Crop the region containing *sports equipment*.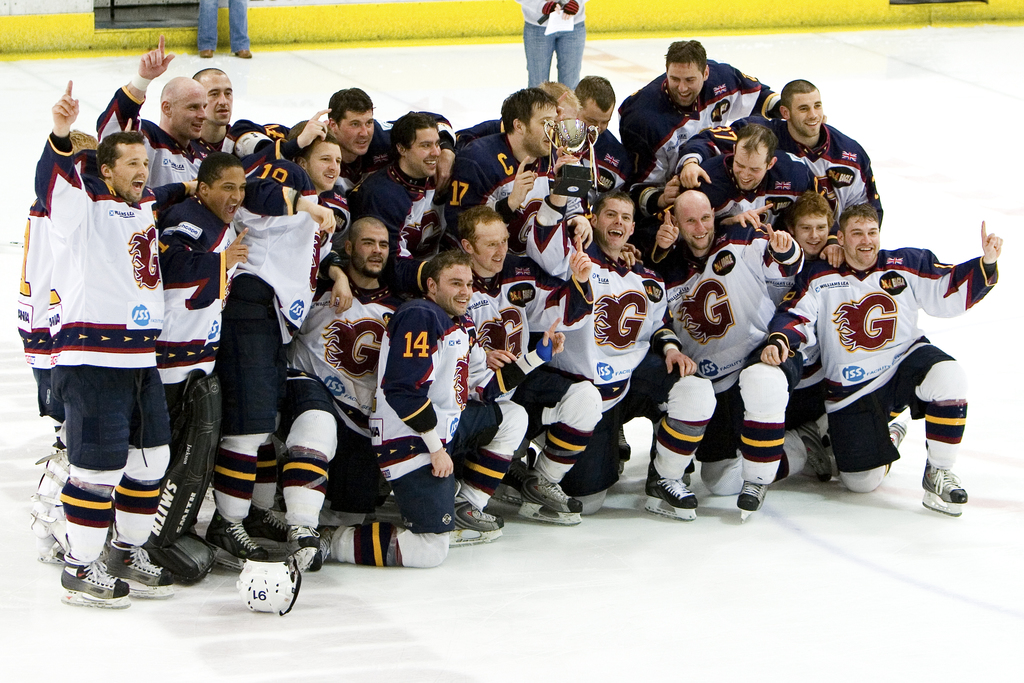
Crop region: box=[289, 522, 325, 571].
